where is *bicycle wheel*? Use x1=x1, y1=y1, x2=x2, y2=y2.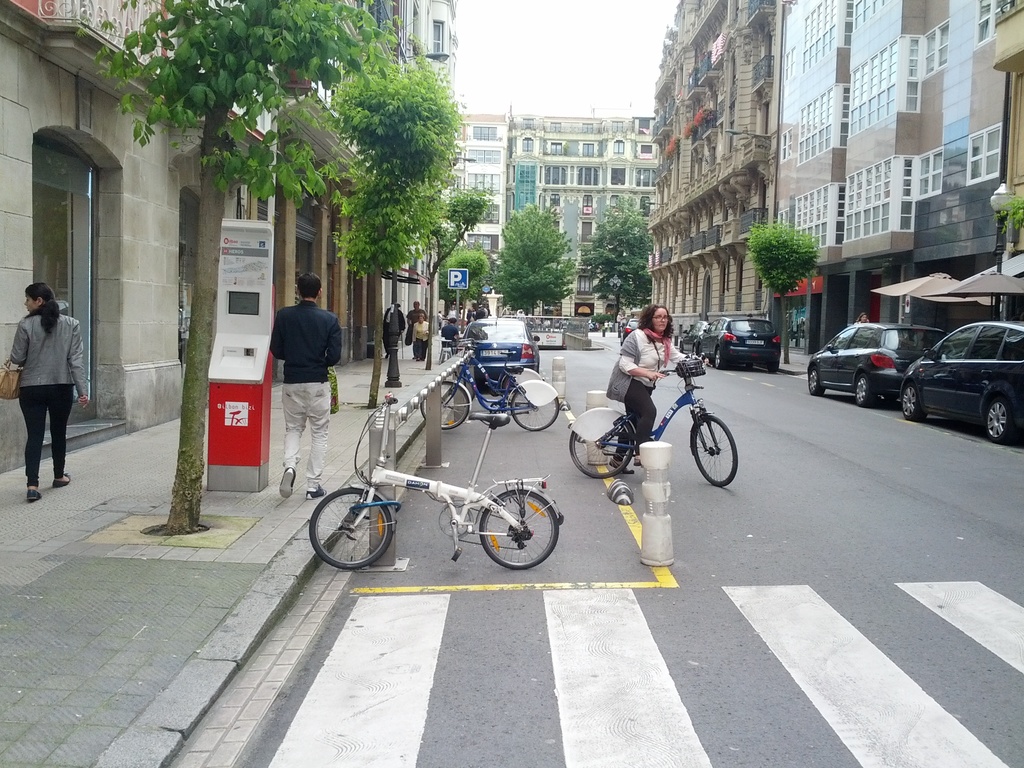
x1=503, y1=370, x2=532, y2=403.
